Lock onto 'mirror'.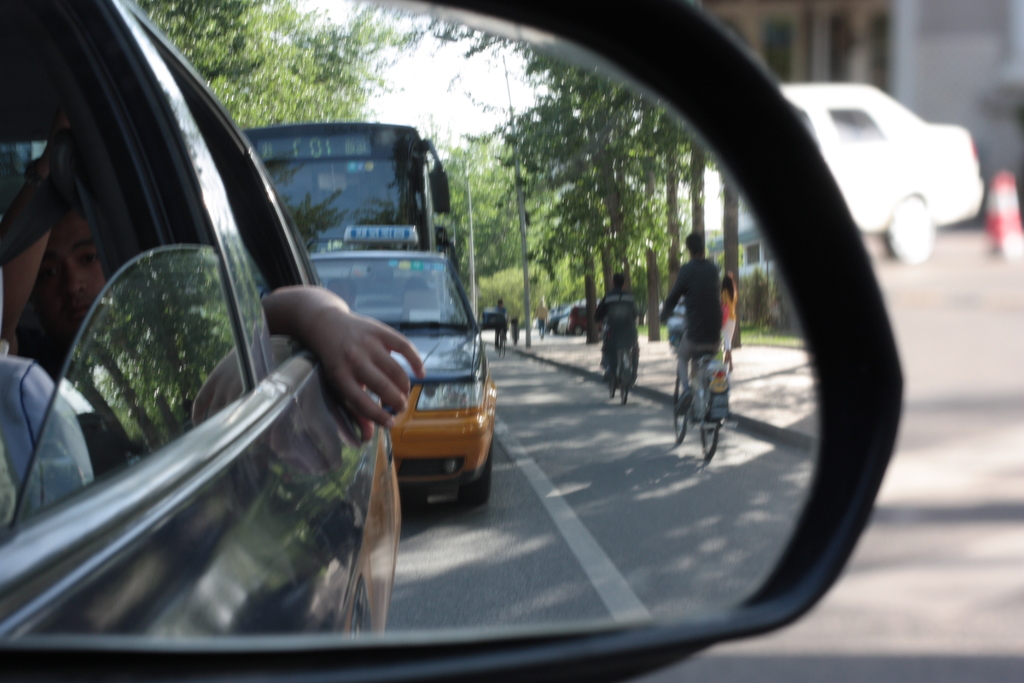
Locked: [left=2, top=0, right=823, bottom=644].
